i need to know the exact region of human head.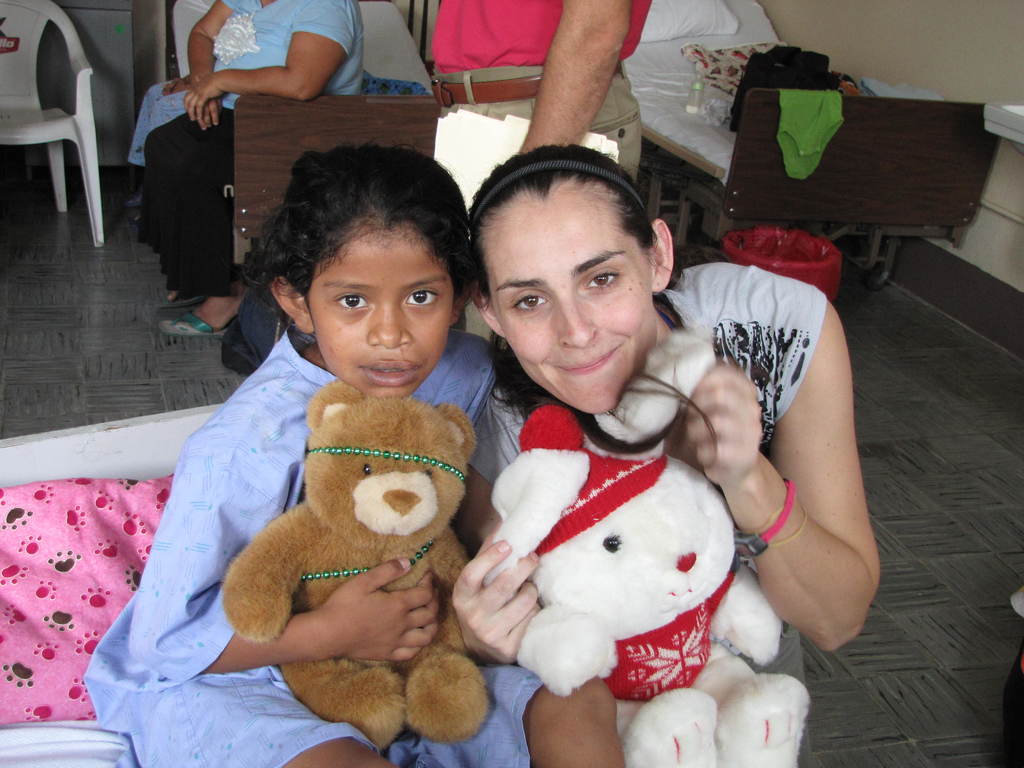
Region: locate(476, 147, 675, 415).
